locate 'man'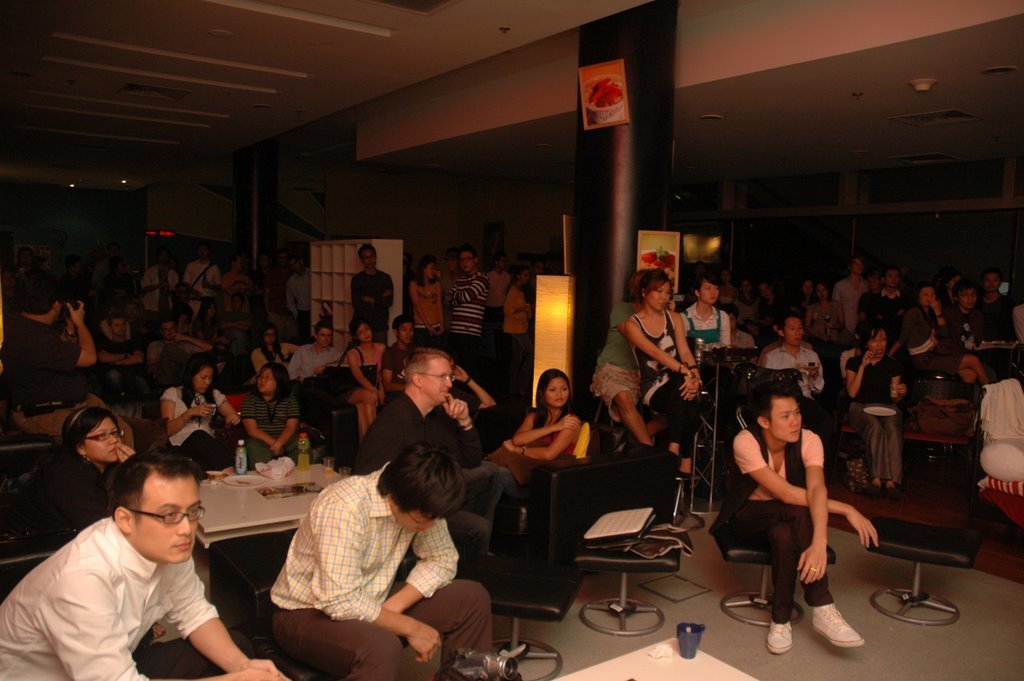
BBox(522, 258, 550, 301)
